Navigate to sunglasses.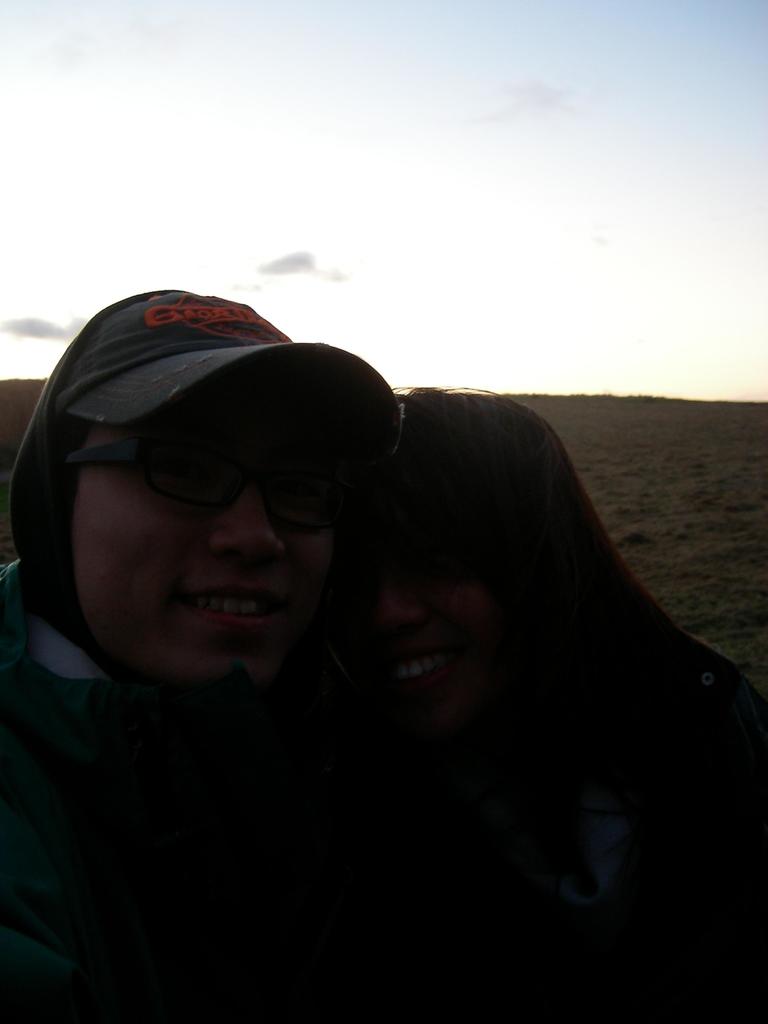
Navigation target: <region>63, 414, 360, 529</region>.
